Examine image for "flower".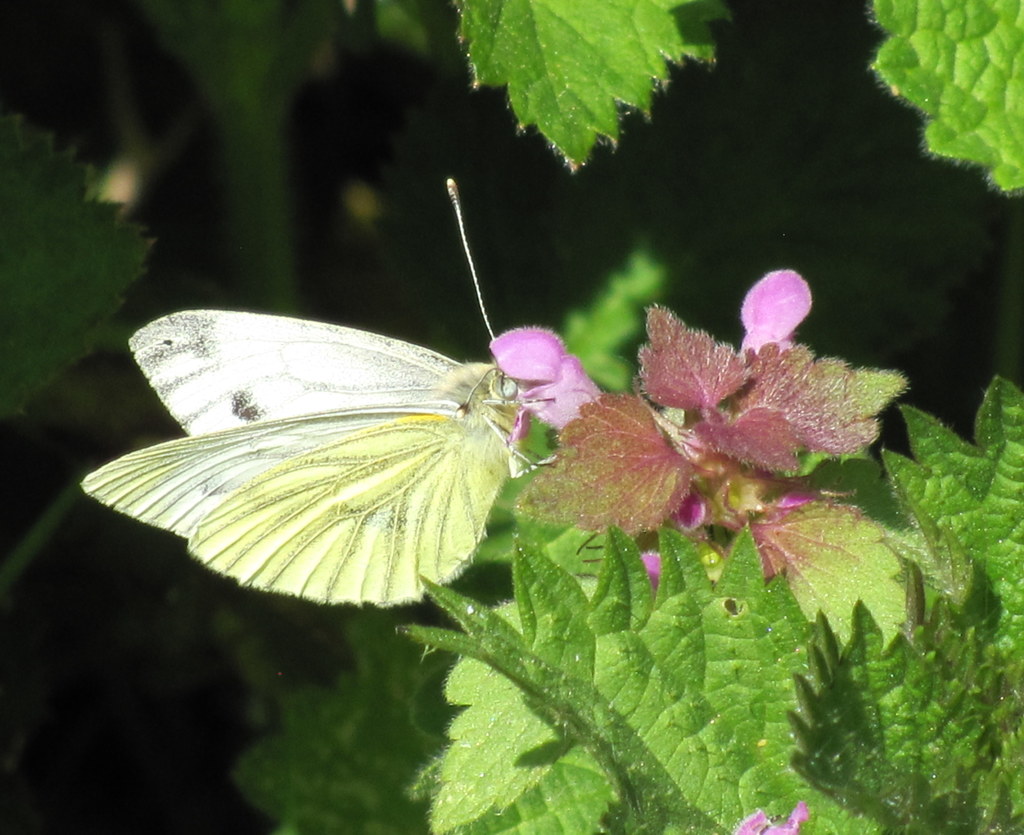
Examination result: bbox=[735, 266, 816, 357].
